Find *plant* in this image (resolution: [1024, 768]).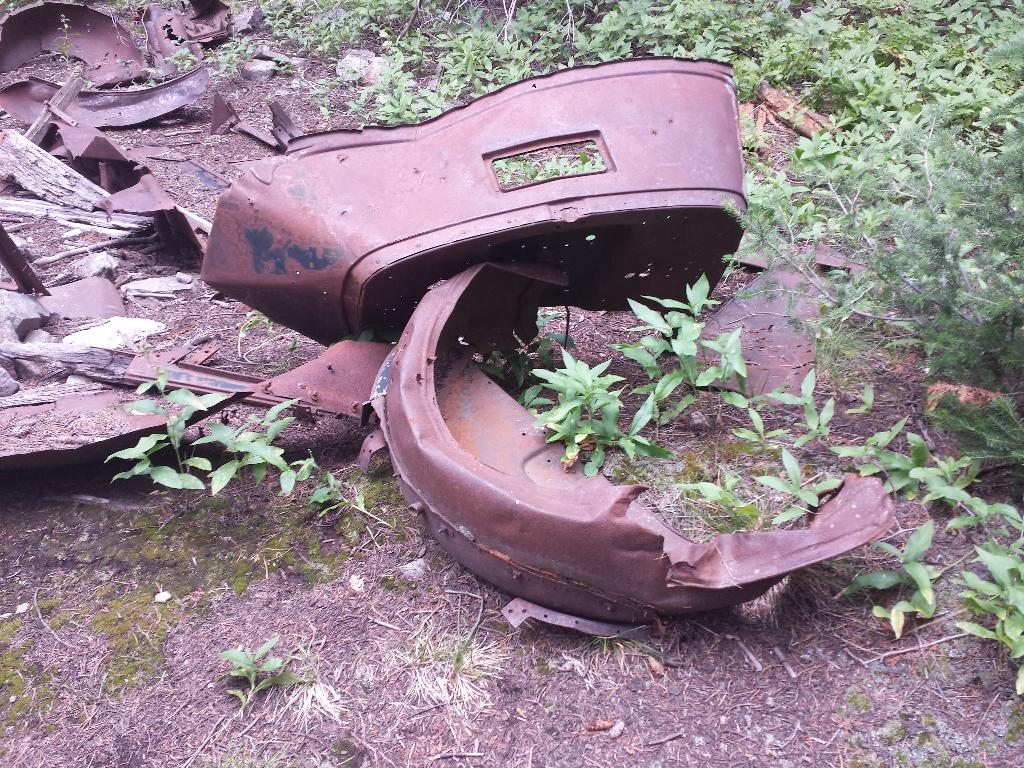
bbox=(677, 470, 753, 518).
